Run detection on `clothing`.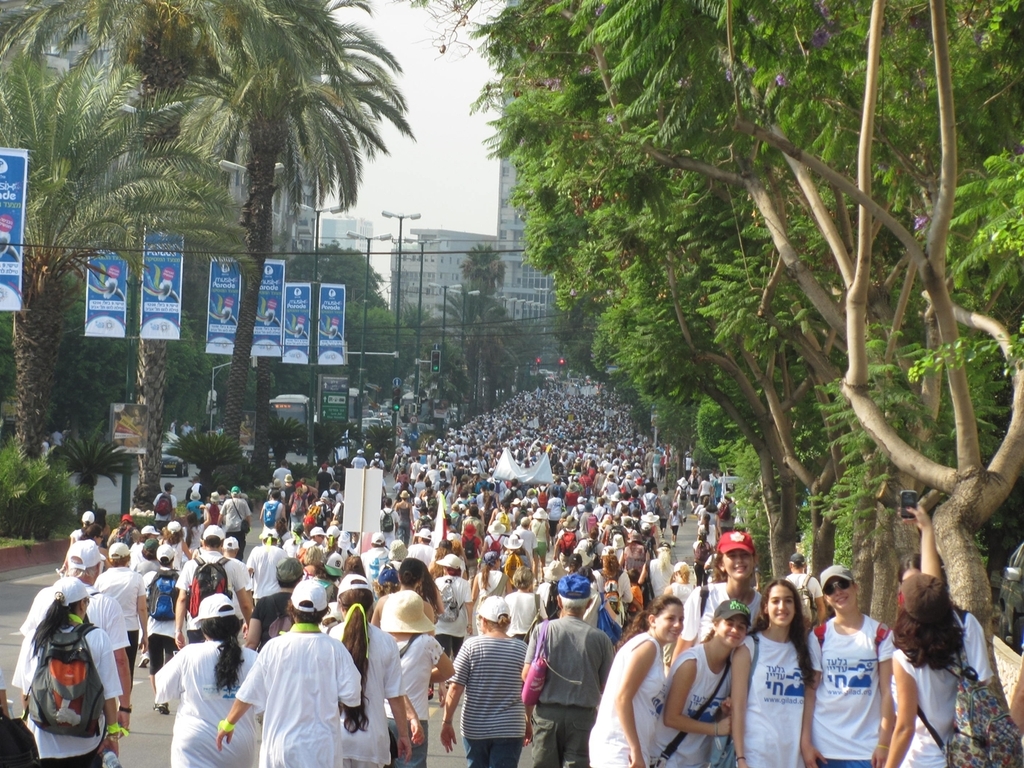
Result: select_region(652, 453, 660, 482).
